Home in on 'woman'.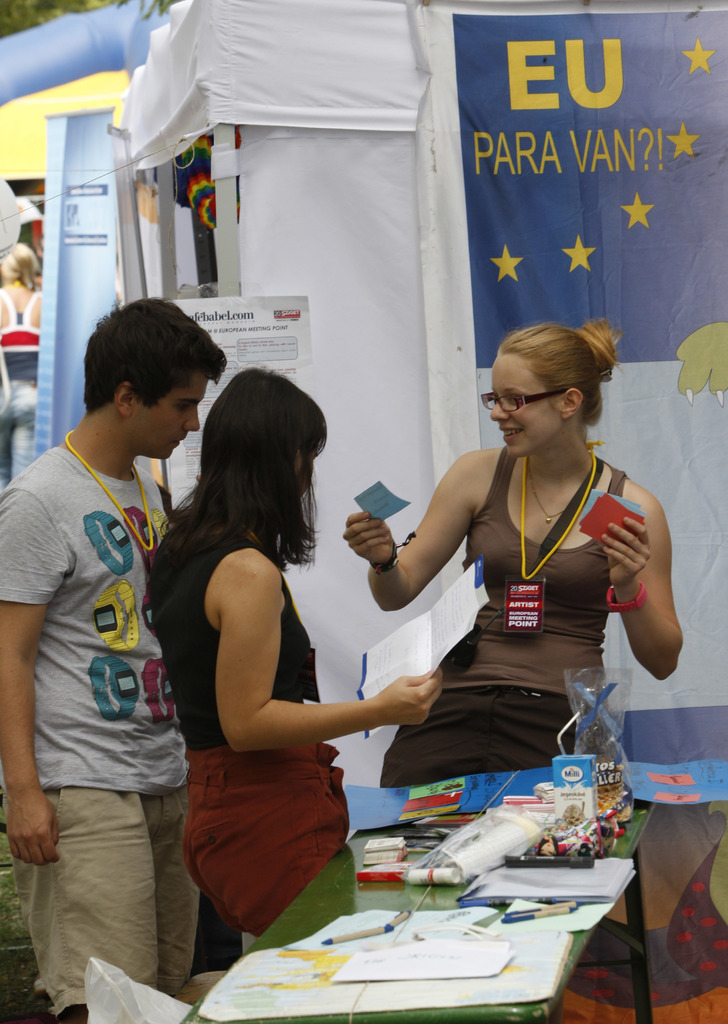
Homed in at bbox=[349, 326, 687, 784].
